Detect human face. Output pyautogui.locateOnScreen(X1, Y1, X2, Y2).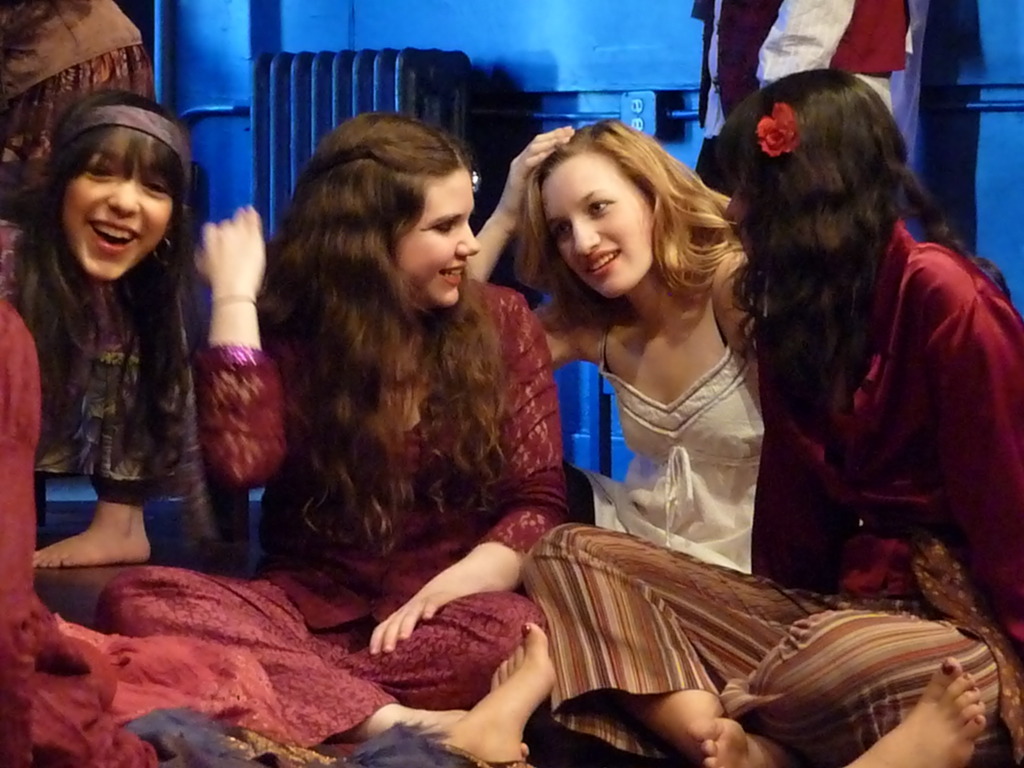
pyautogui.locateOnScreen(67, 155, 170, 278).
